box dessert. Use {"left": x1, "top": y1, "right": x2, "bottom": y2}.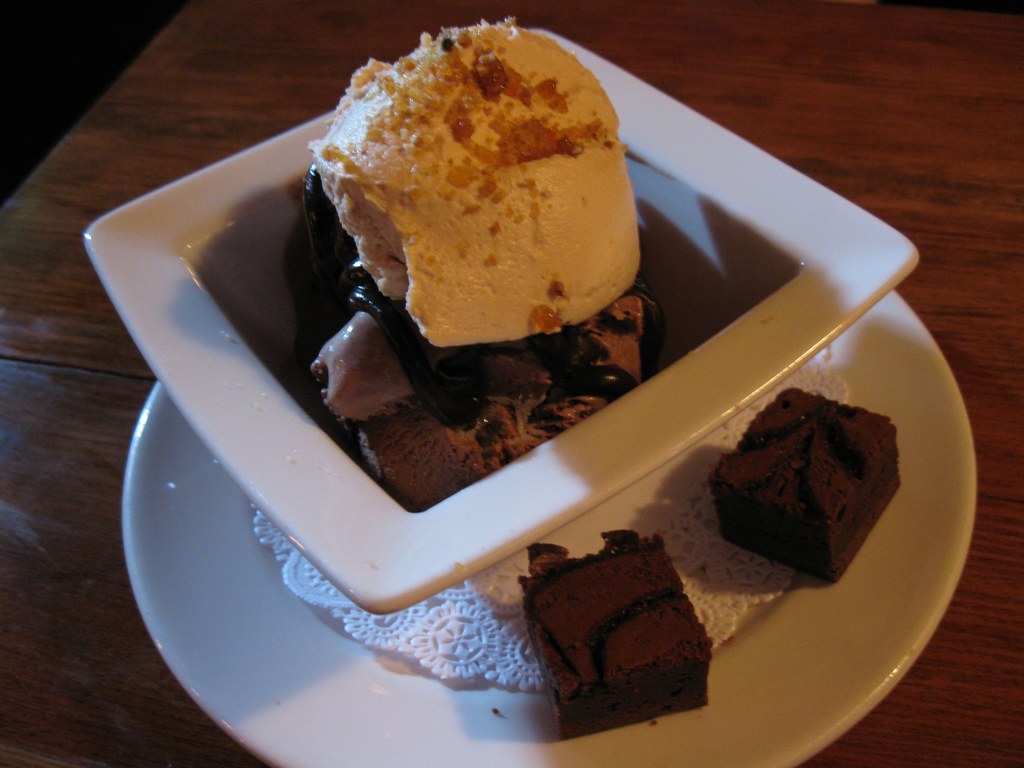
{"left": 520, "top": 533, "right": 717, "bottom": 741}.
